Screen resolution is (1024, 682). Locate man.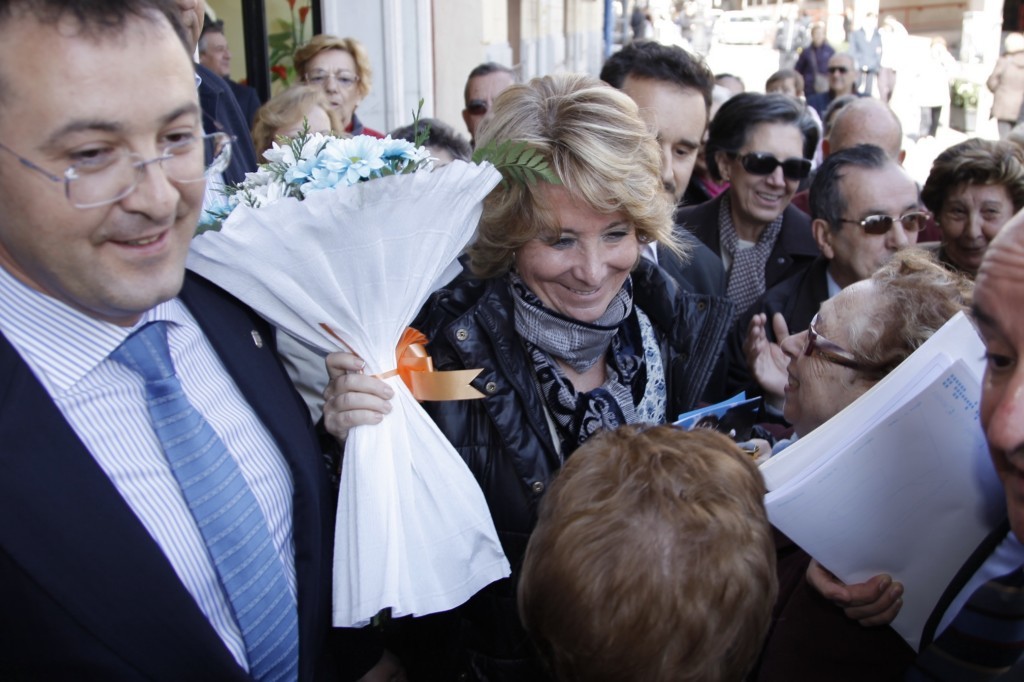
box=[455, 56, 517, 143].
